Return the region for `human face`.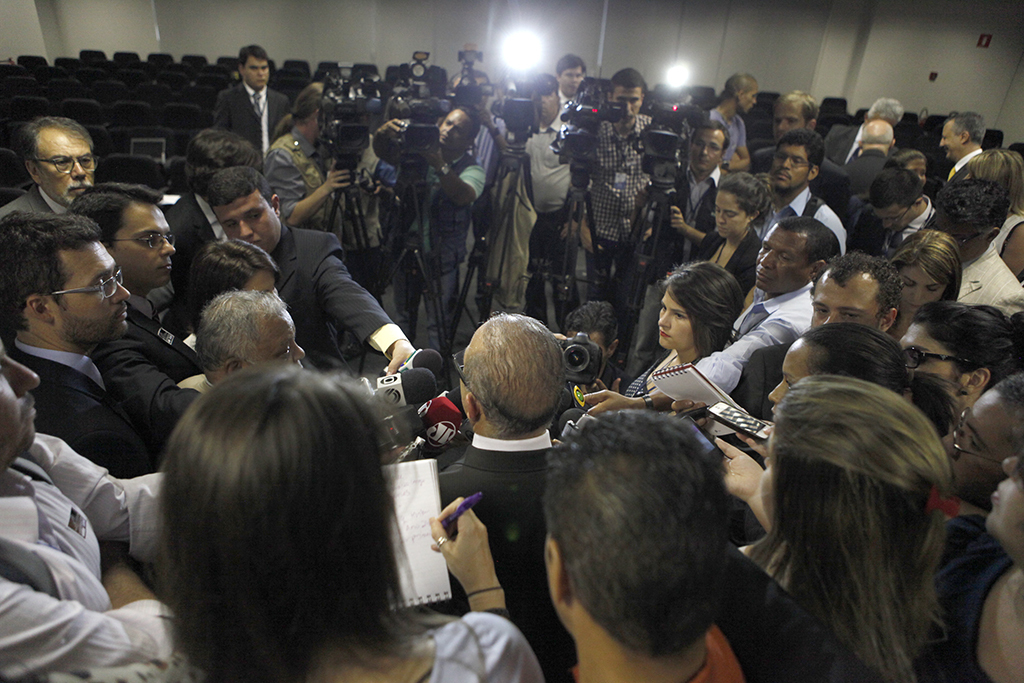
bbox=[940, 120, 964, 159].
